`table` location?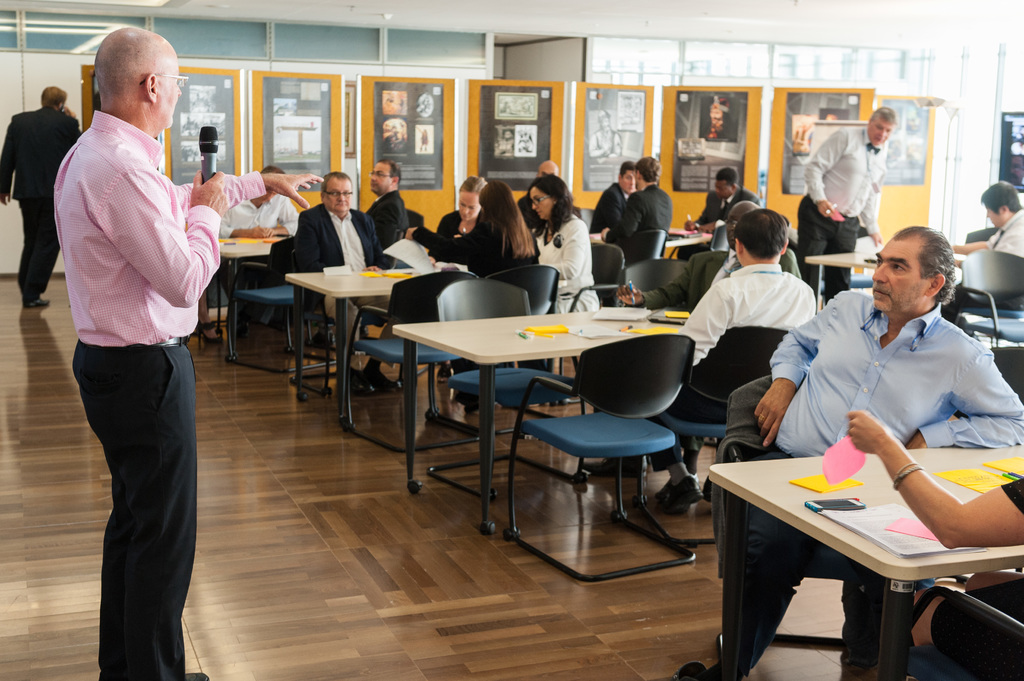
<bbox>207, 233, 297, 340</bbox>
